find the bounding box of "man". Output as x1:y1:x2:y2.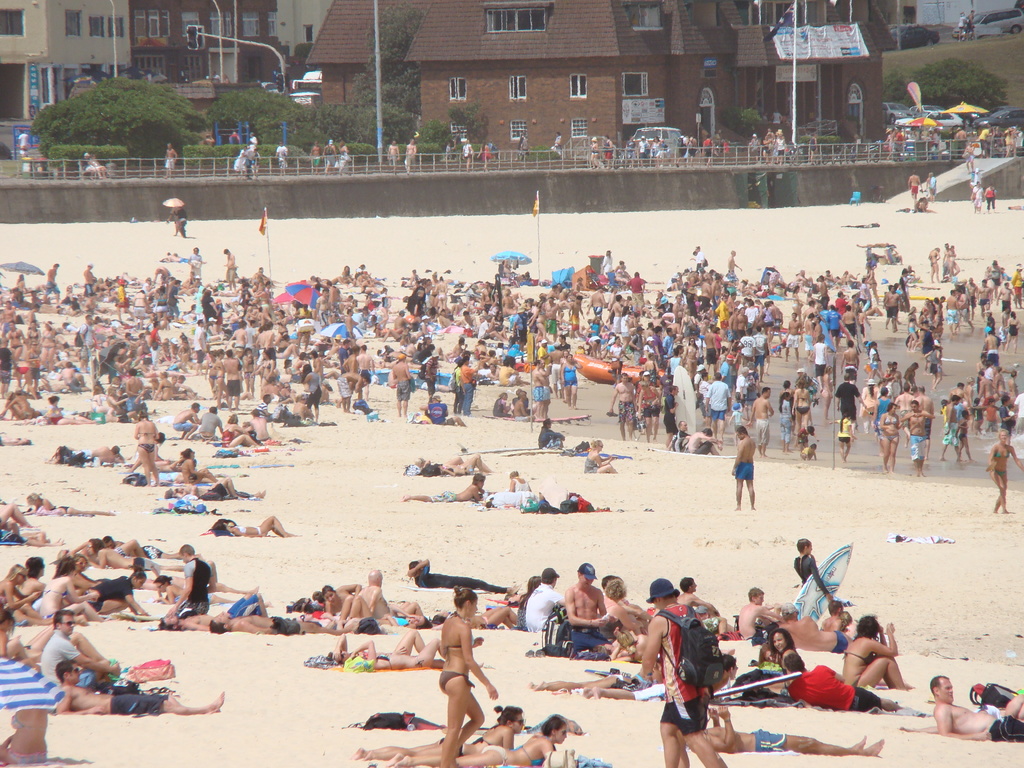
486:365:500:383.
